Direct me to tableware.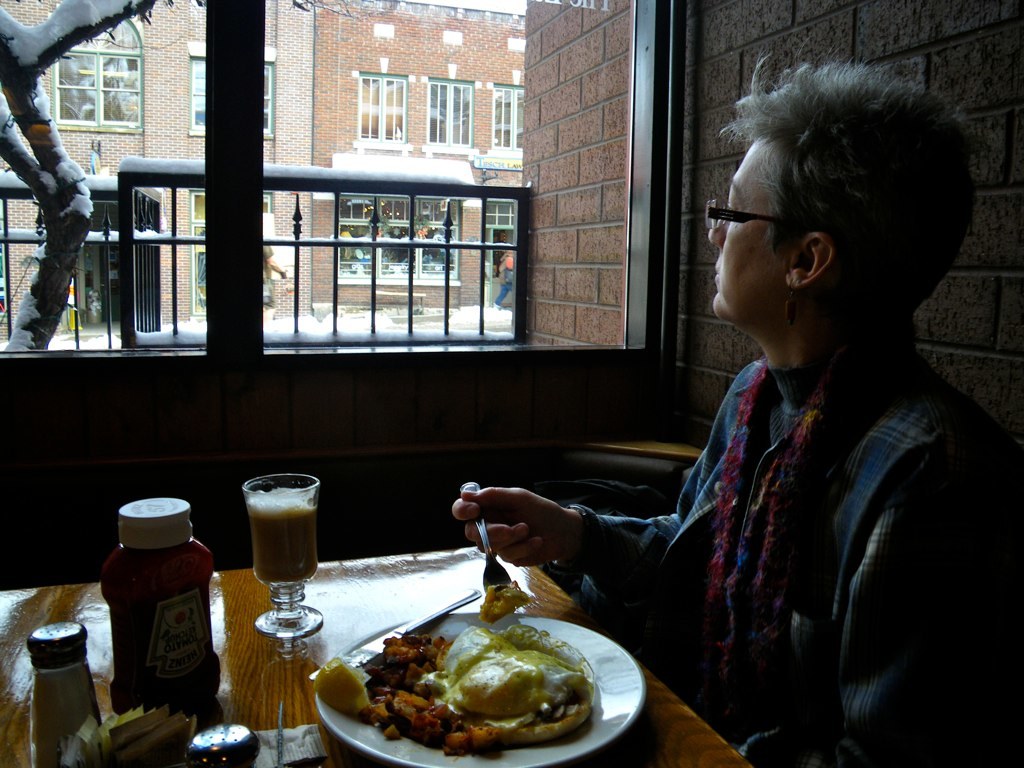
Direction: rect(189, 727, 264, 767).
